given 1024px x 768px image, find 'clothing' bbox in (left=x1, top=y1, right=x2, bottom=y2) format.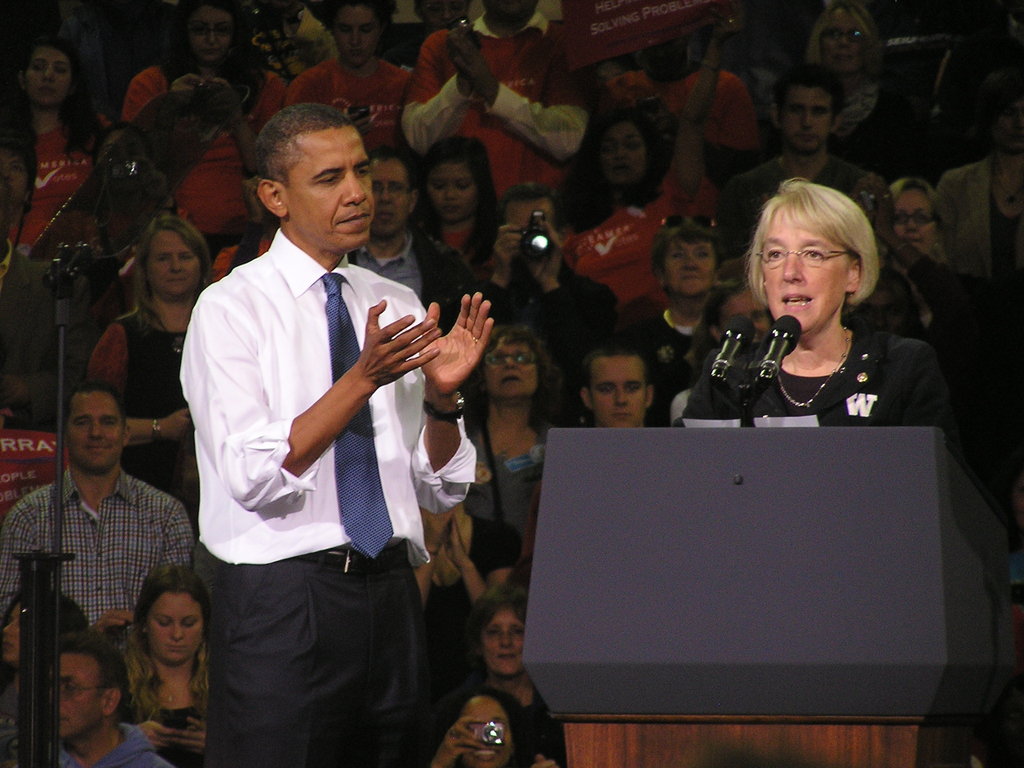
(left=0, top=676, right=27, bottom=767).
